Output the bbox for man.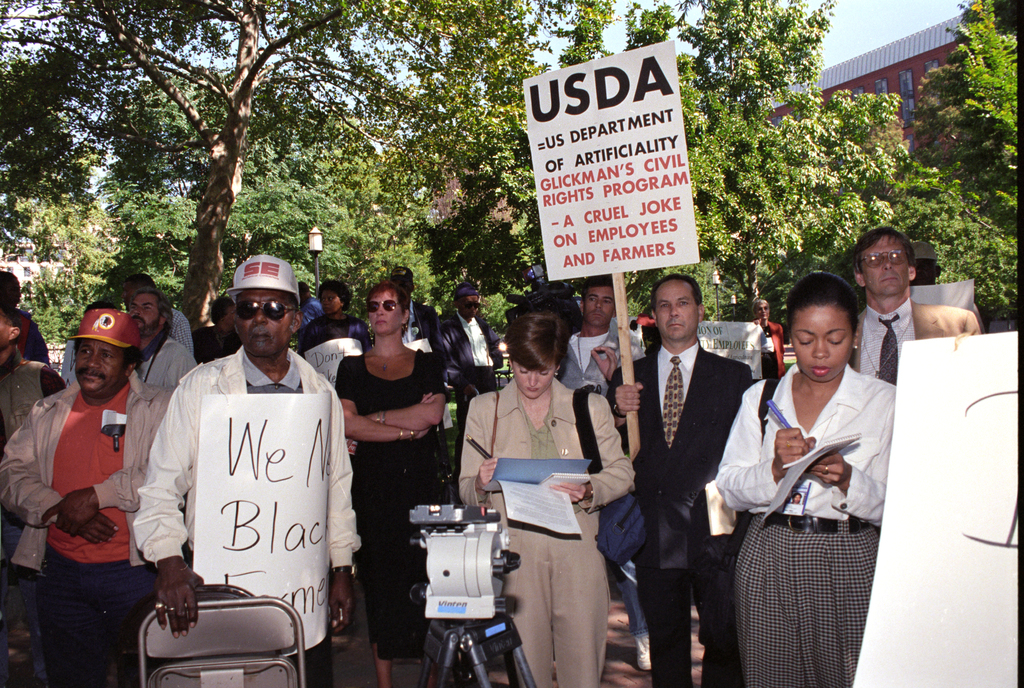
left=129, top=283, right=201, bottom=385.
